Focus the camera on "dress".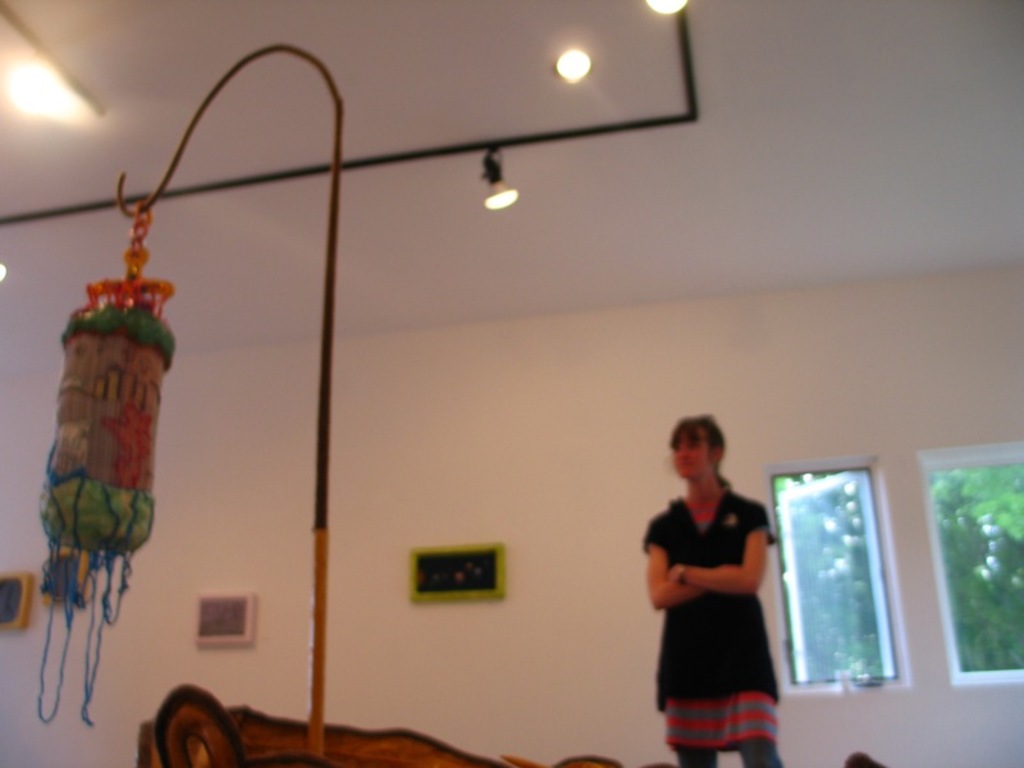
Focus region: select_region(637, 480, 773, 746).
